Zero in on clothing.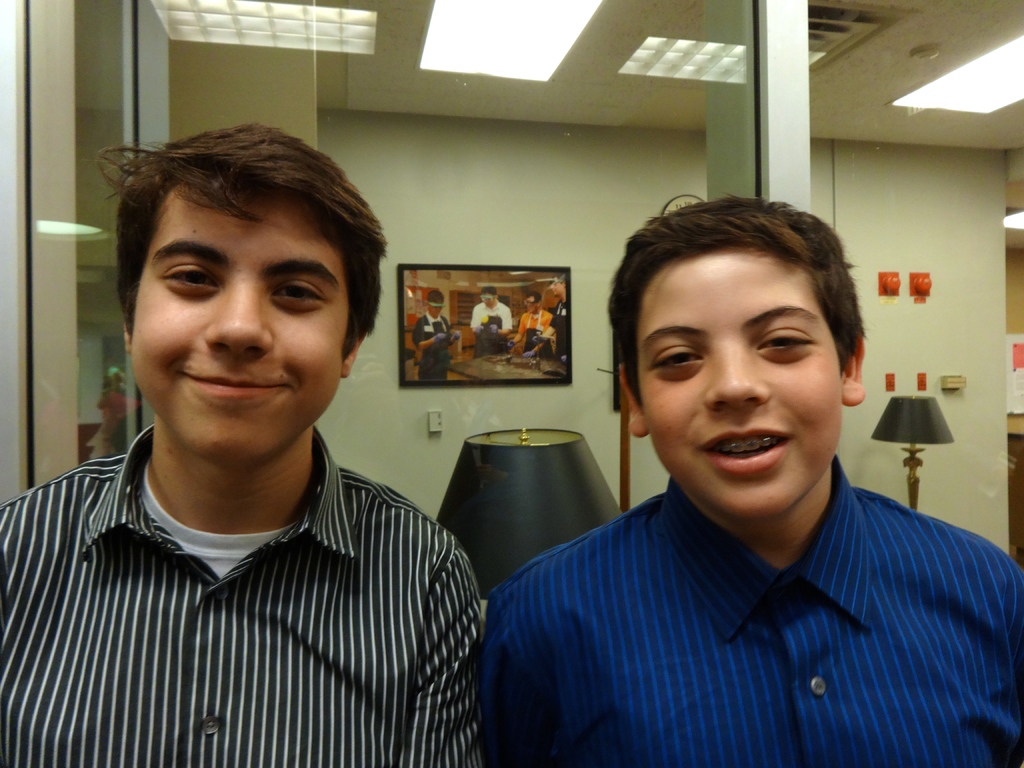
Zeroed in: box=[521, 303, 558, 338].
